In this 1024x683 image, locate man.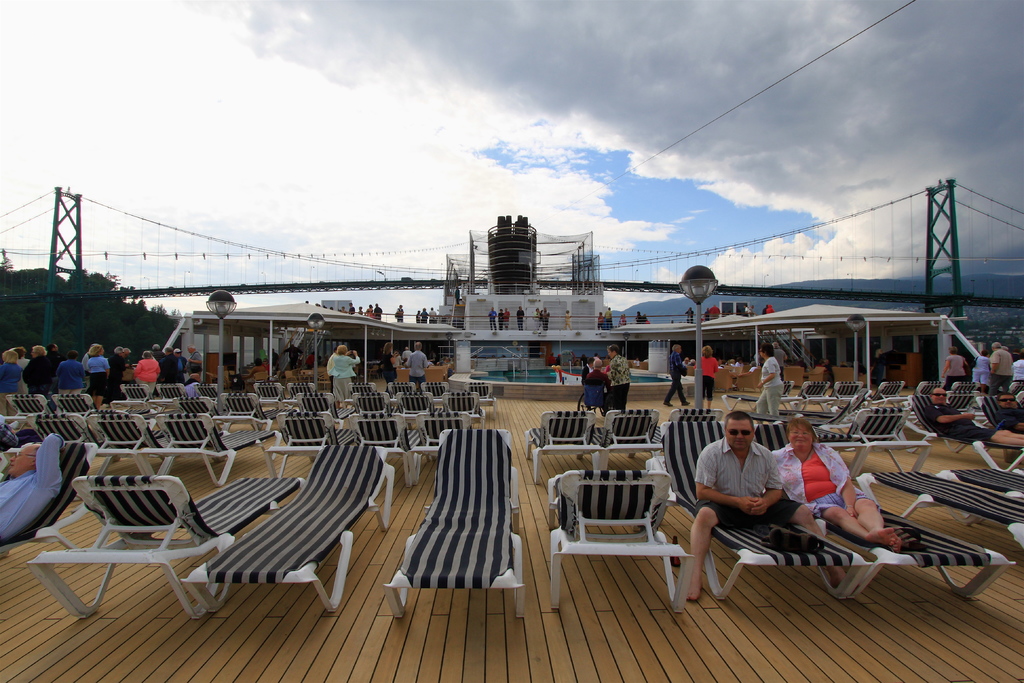
Bounding box: box=[995, 393, 1023, 433].
